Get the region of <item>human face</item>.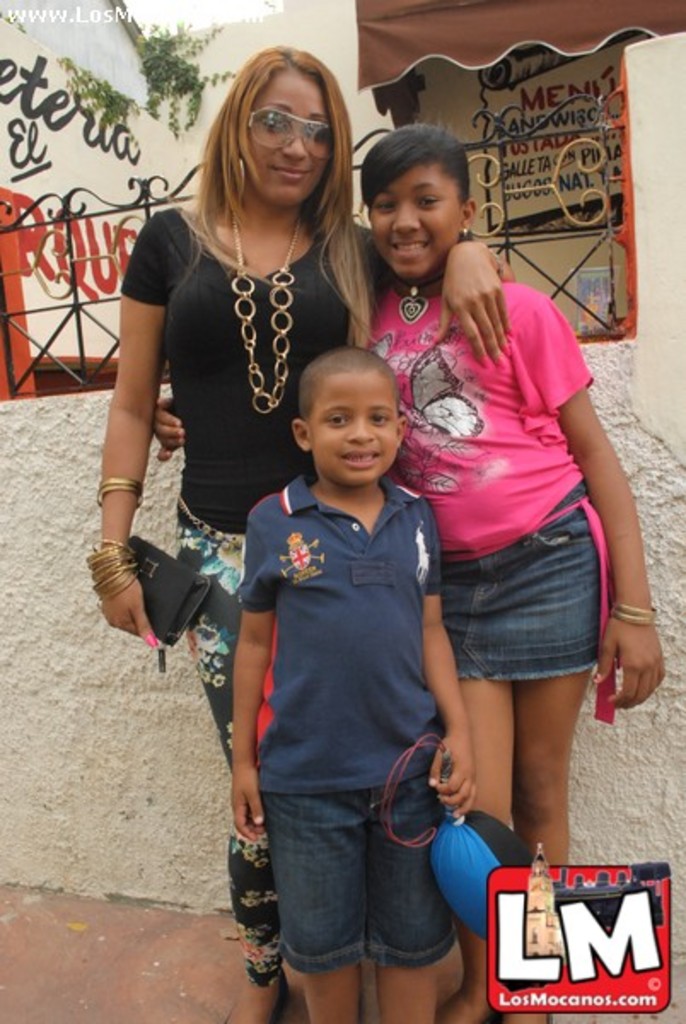
241:72:329:195.
